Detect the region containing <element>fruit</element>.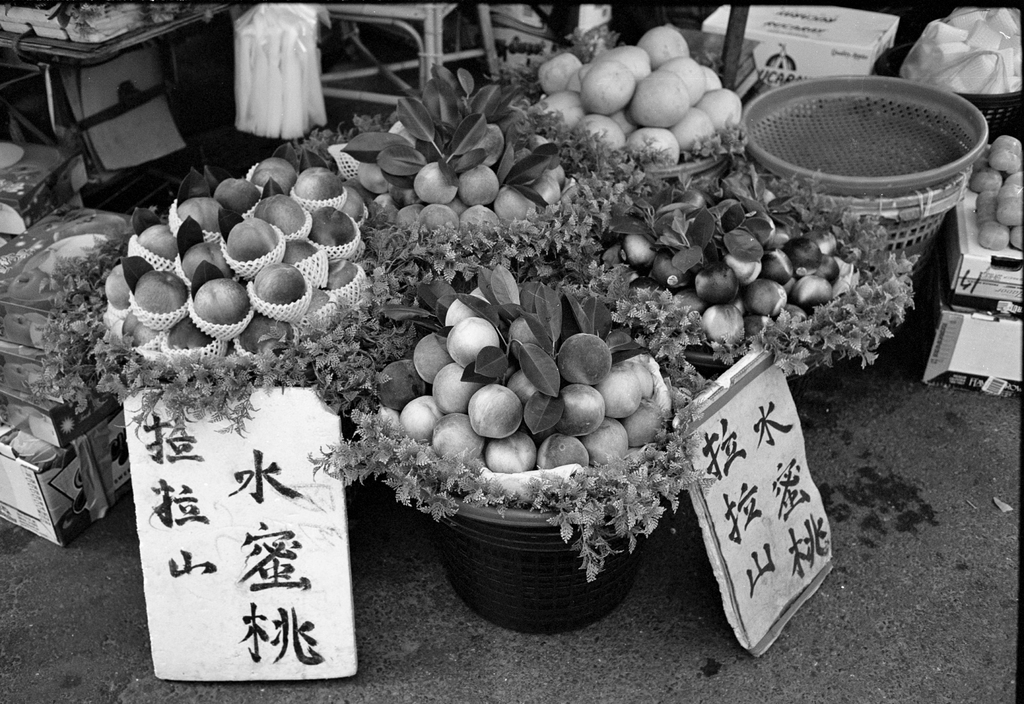
<region>131, 223, 178, 259</region>.
